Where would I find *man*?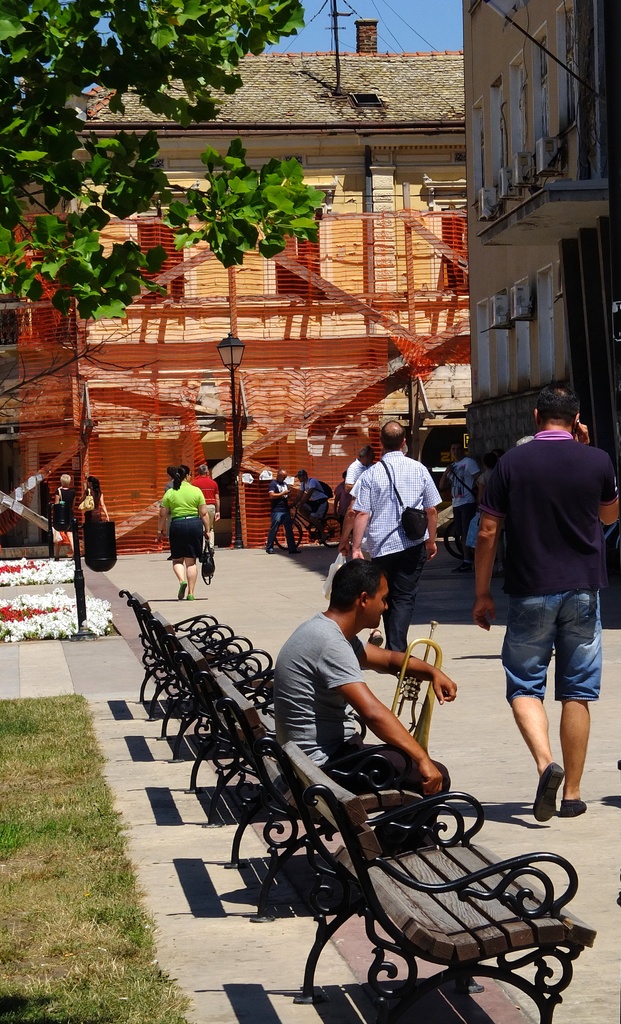
At locate(271, 557, 458, 855).
